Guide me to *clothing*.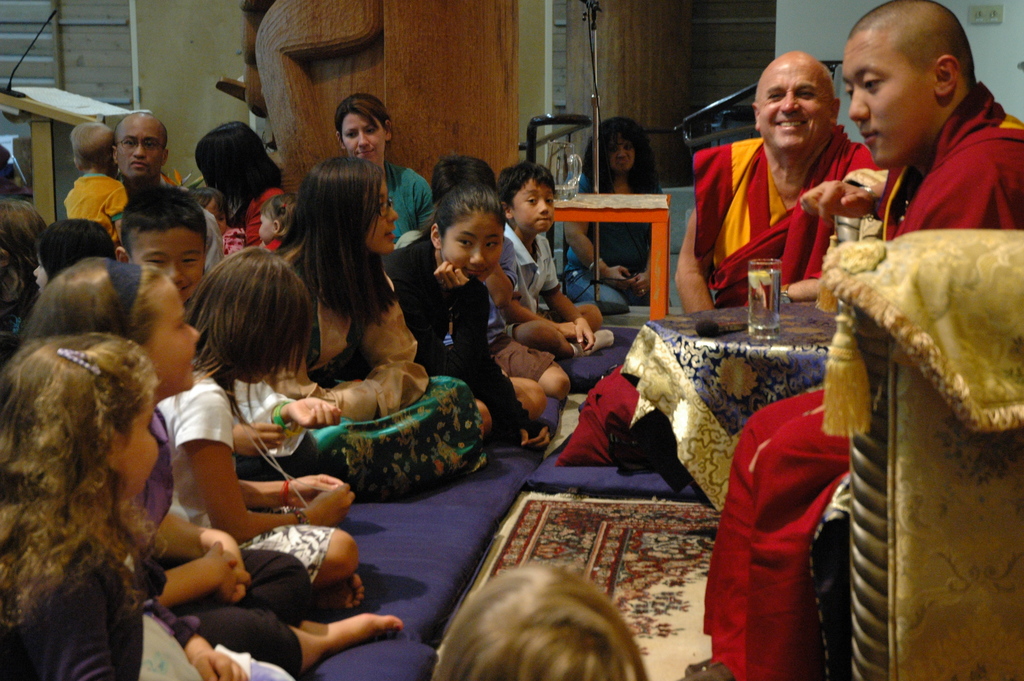
Guidance: bbox=[698, 98, 1023, 680].
